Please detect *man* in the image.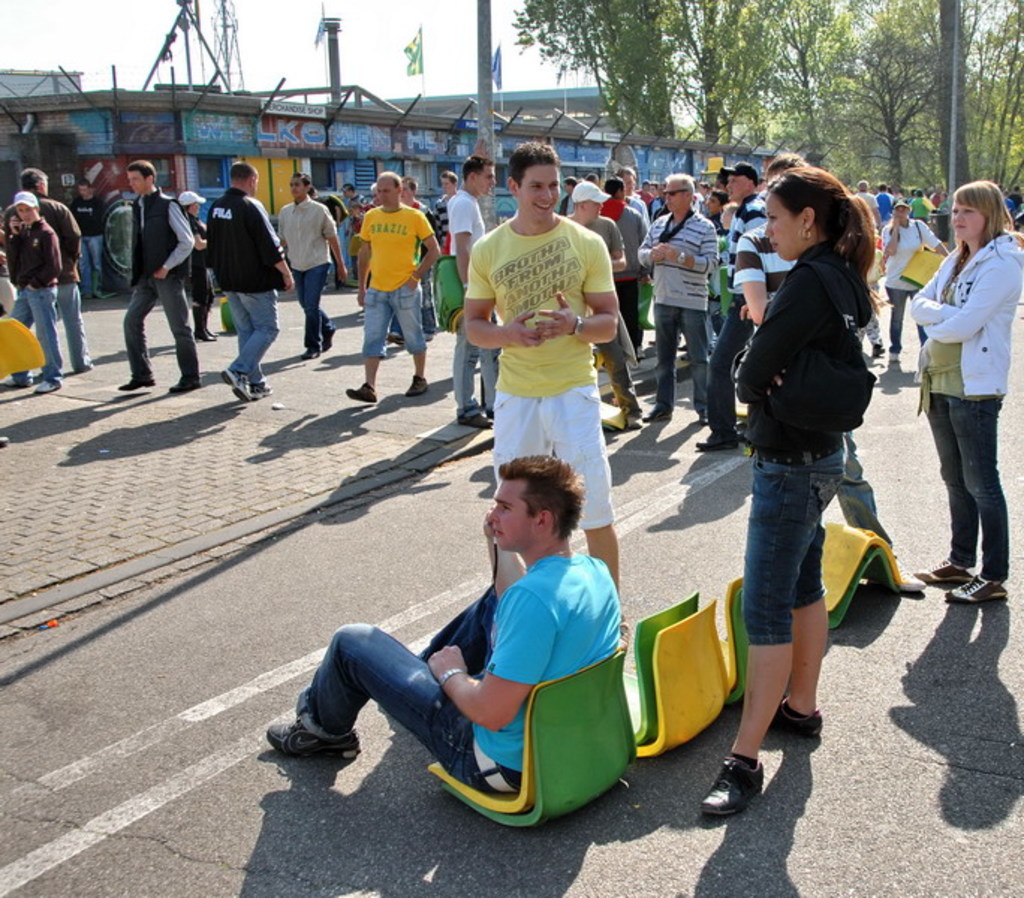
l=115, t=159, r=195, b=388.
